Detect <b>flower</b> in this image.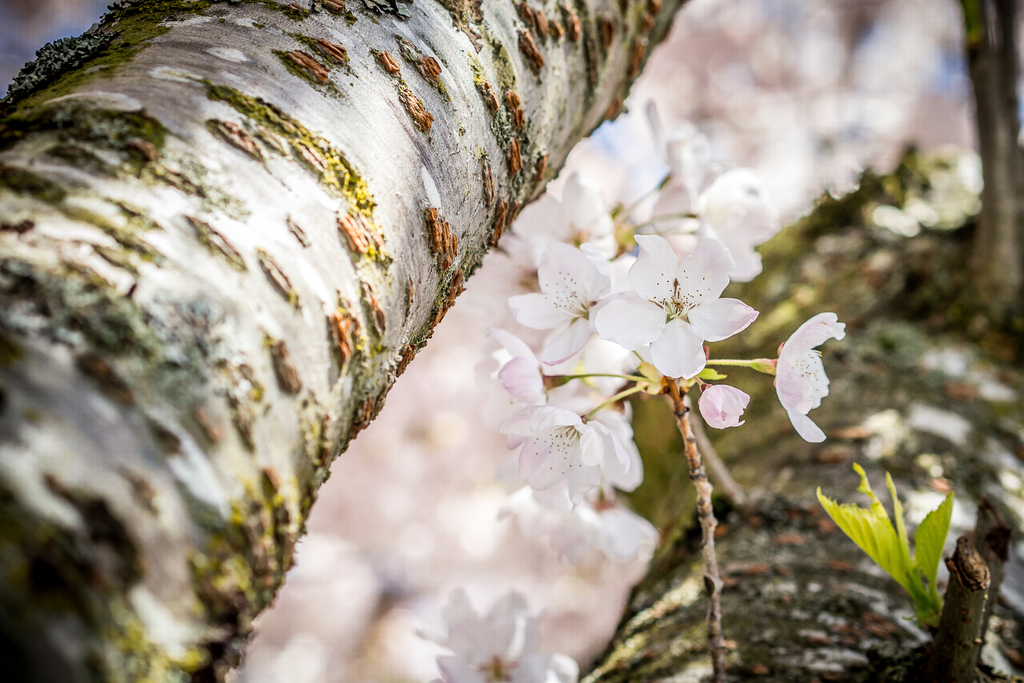
Detection: box(488, 324, 552, 408).
